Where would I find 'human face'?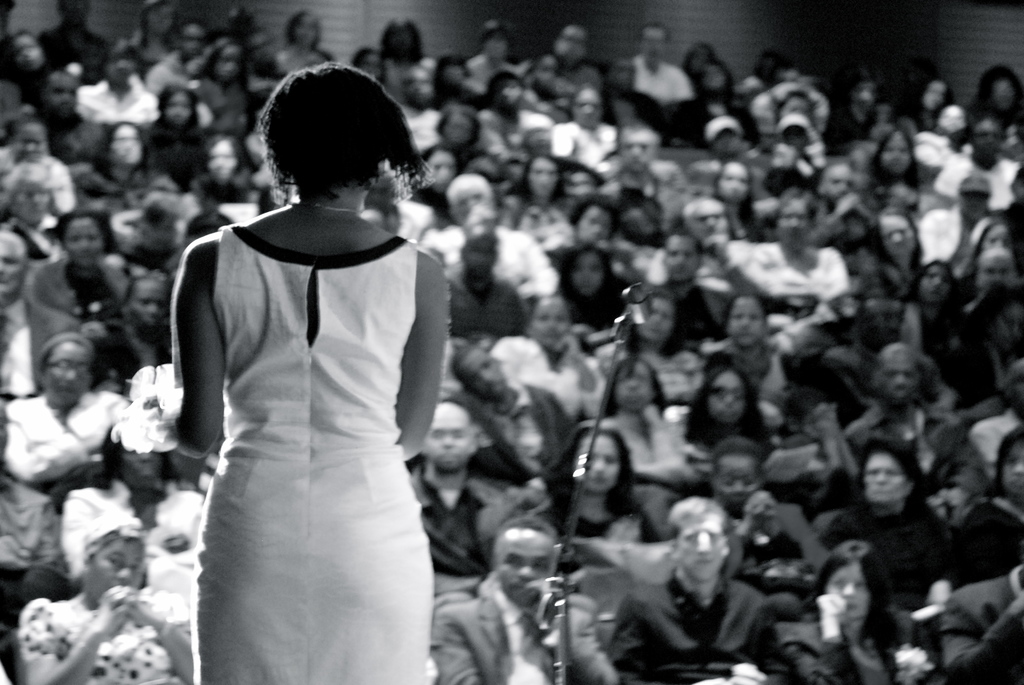
At [250,28,276,67].
